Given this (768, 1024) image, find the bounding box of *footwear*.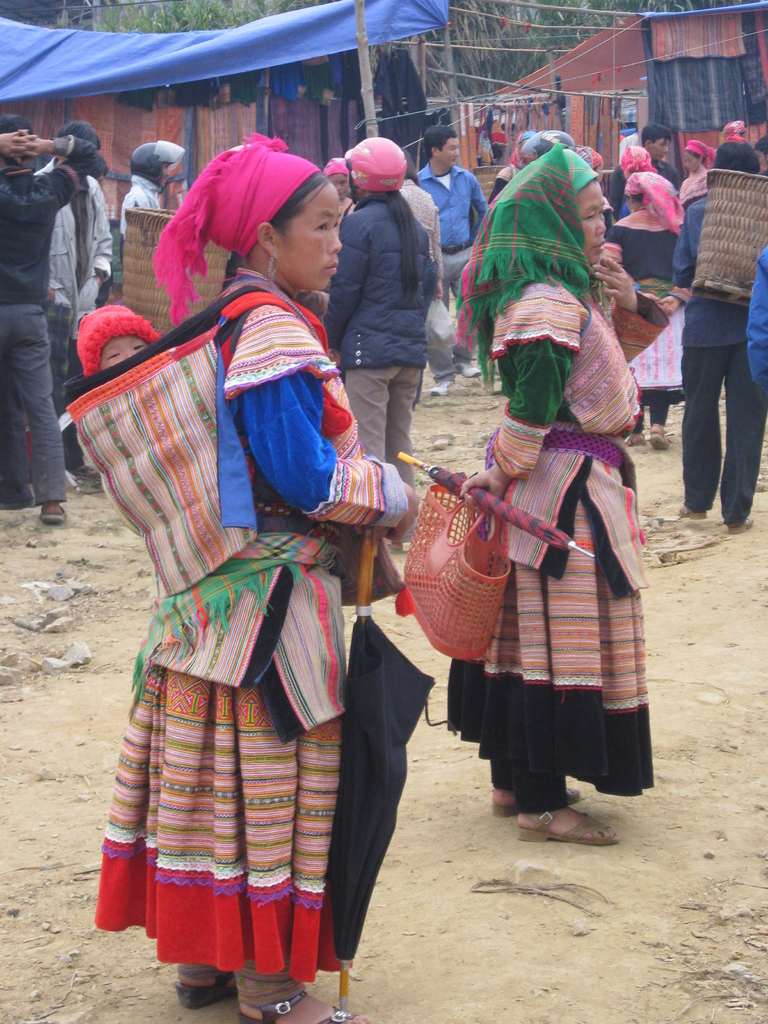
pyautogui.locateOnScreen(486, 788, 587, 819).
